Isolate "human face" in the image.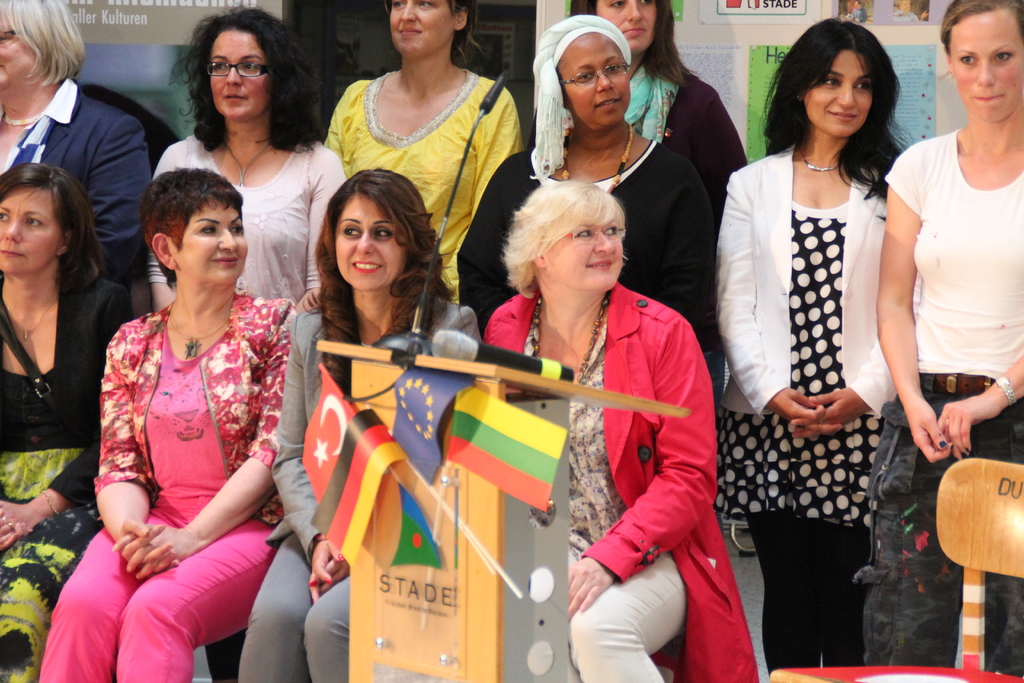
Isolated region: 209, 29, 271, 121.
